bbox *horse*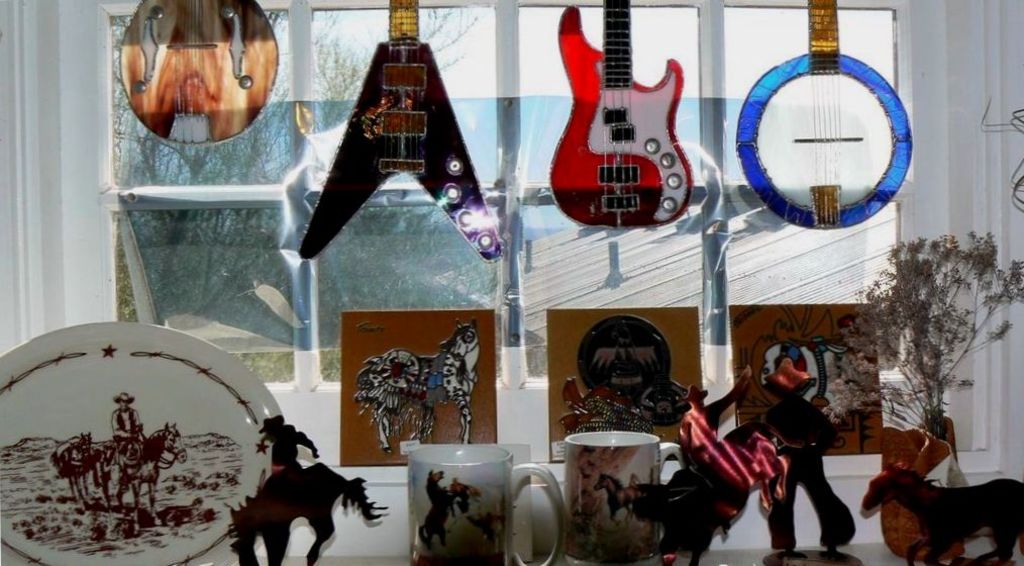
pyautogui.locateOnScreen(66, 429, 100, 505)
